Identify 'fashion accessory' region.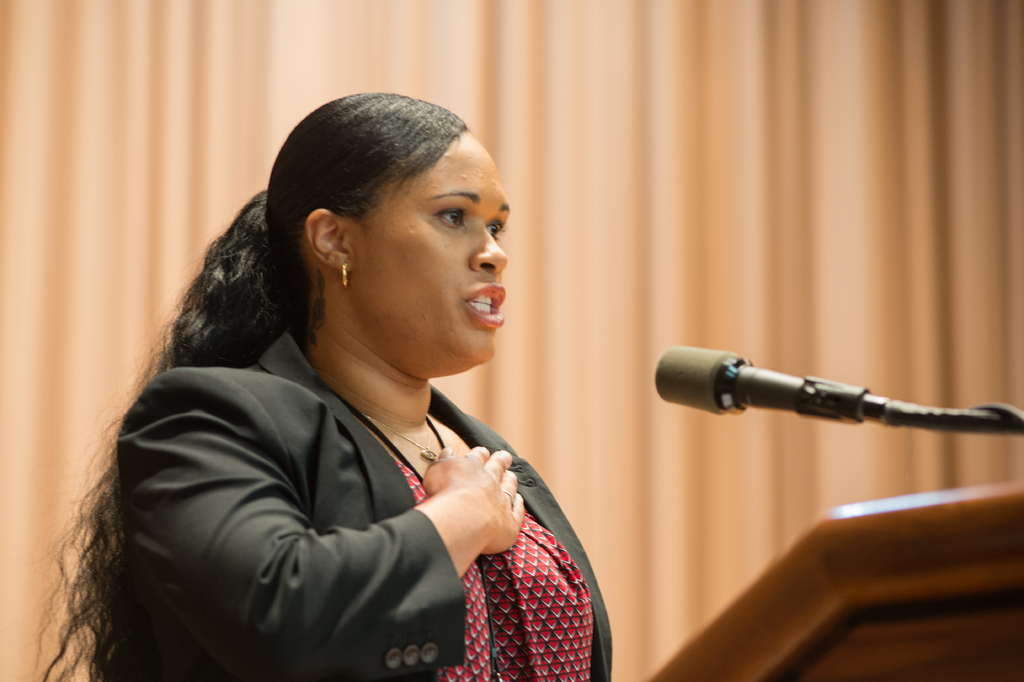
Region: x1=500 y1=488 x2=514 y2=506.
